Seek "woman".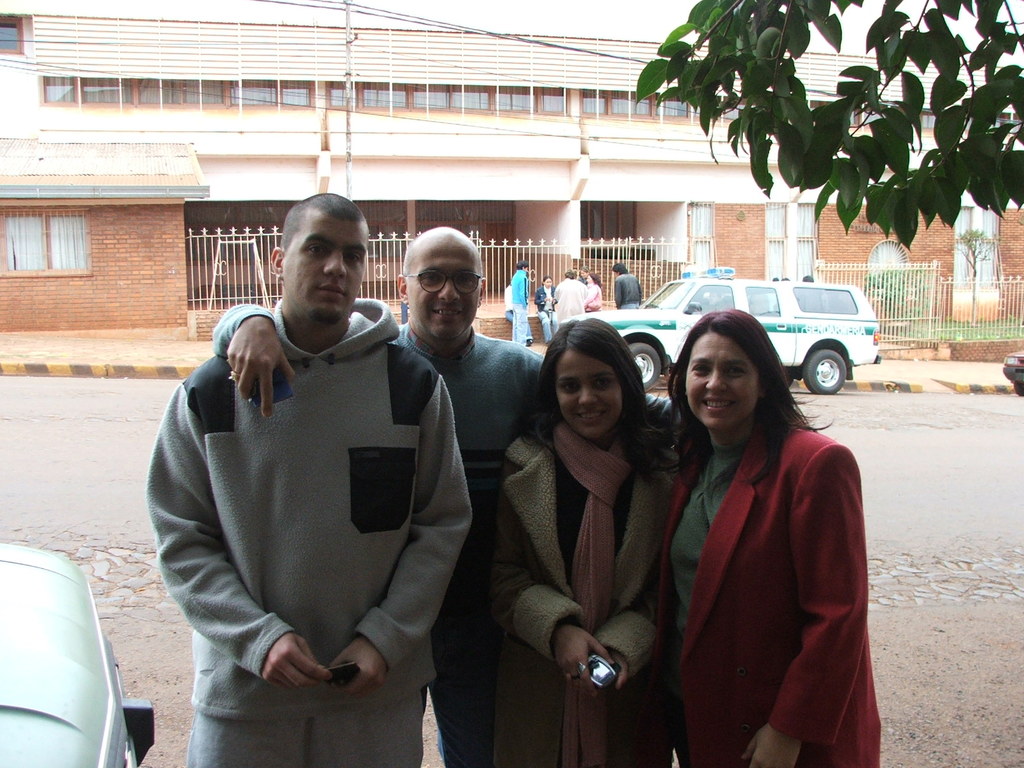
bbox=[534, 278, 559, 341].
